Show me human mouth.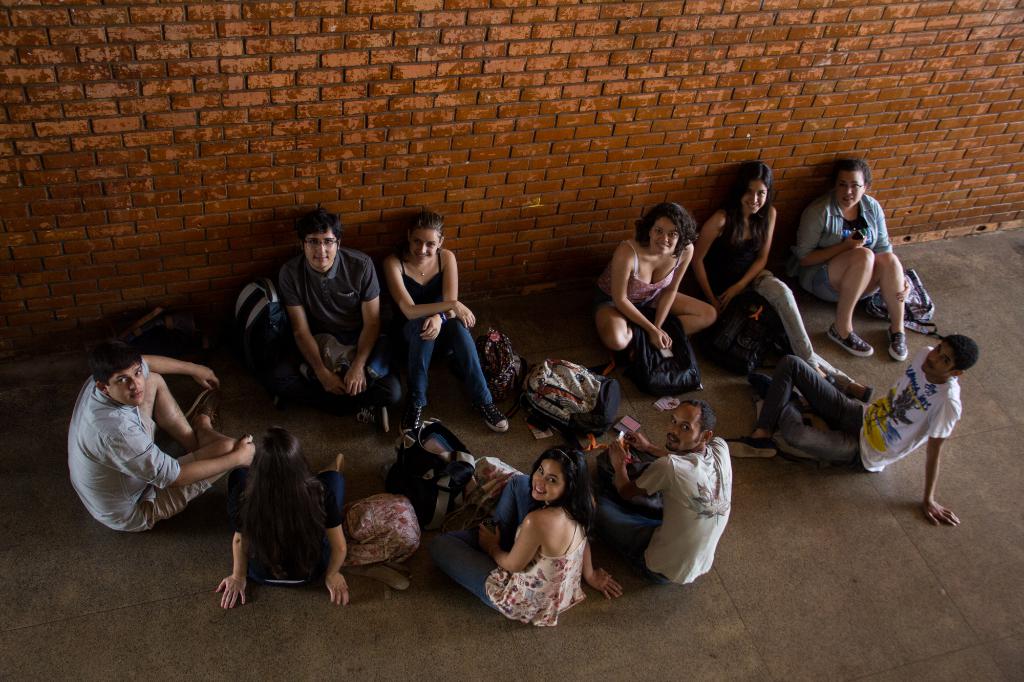
human mouth is here: 131 388 141 399.
